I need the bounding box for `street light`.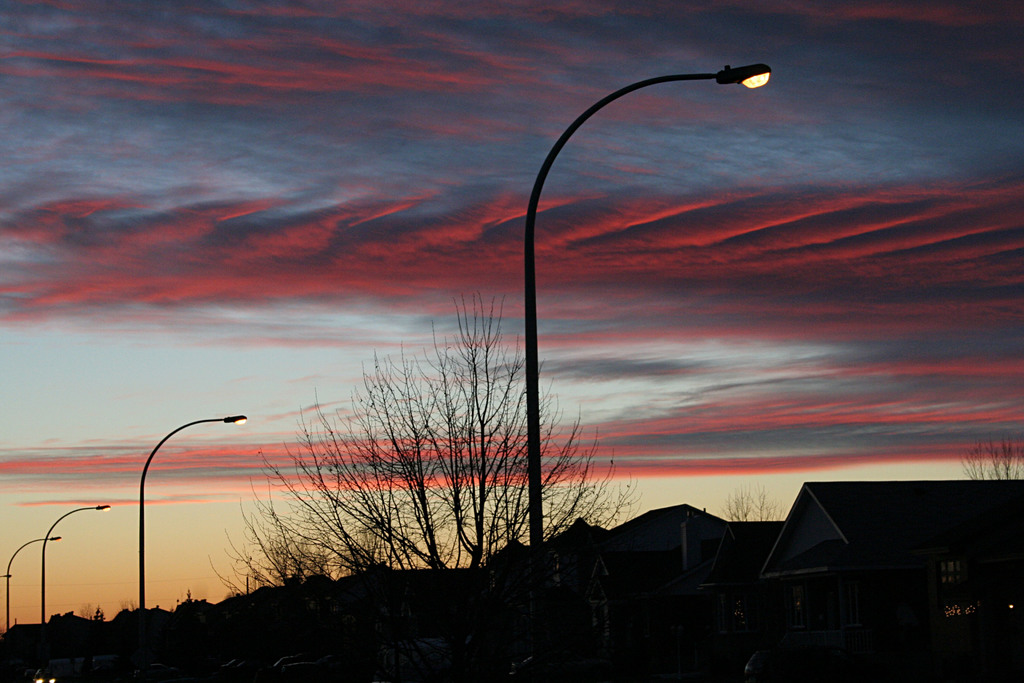
Here it is: l=540, t=63, r=771, b=592.
